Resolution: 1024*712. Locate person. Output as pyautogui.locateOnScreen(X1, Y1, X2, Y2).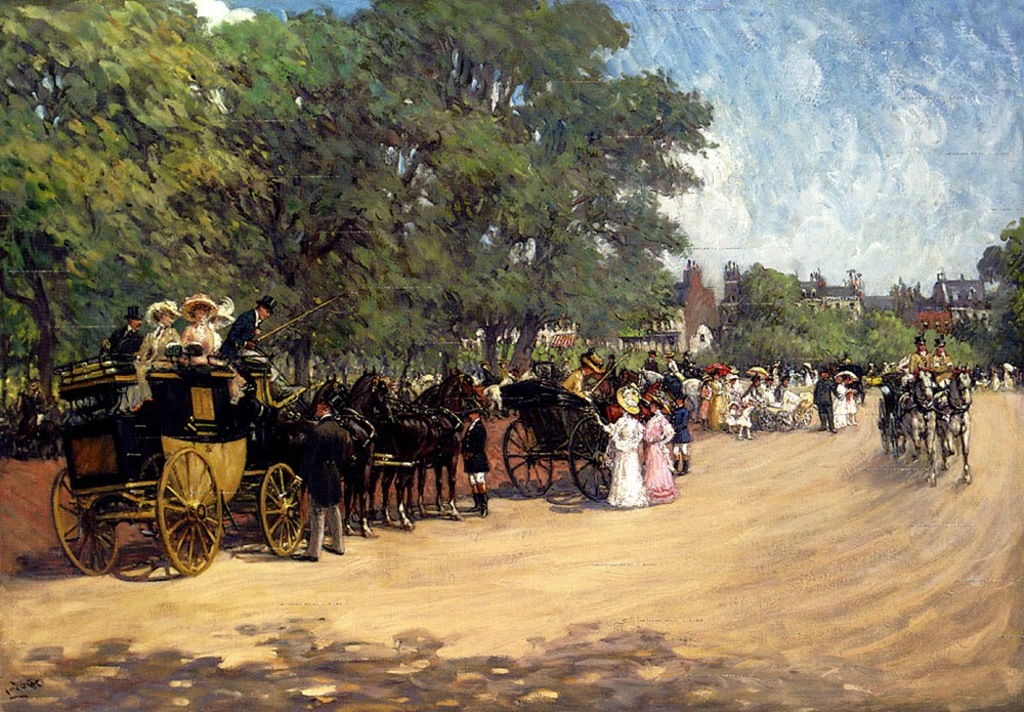
pyautogui.locateOnScreen(682, 349, 696, 373).
